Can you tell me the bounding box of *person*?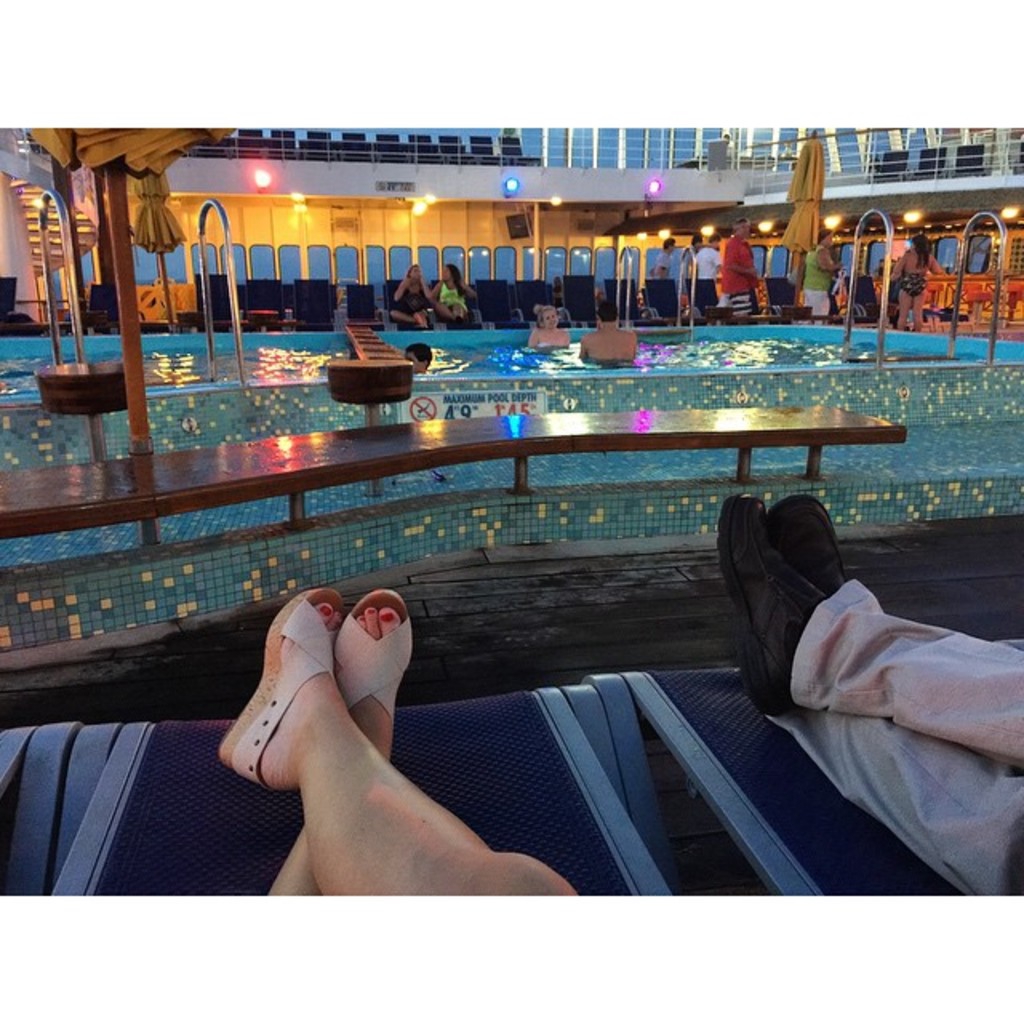
region(432, 261, 478, 328).
